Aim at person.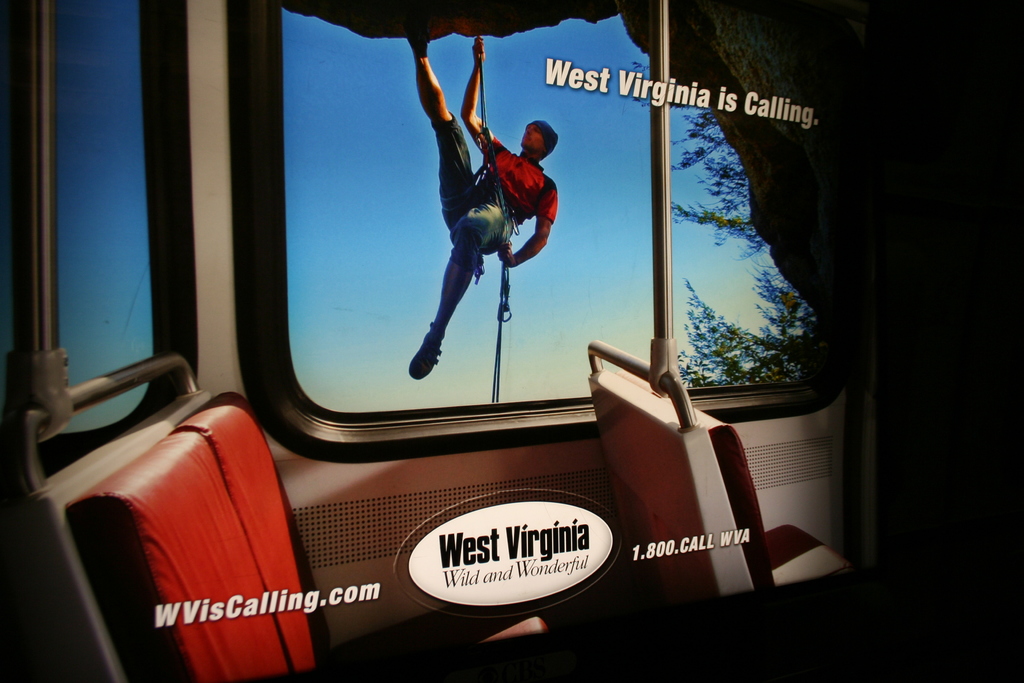
Aimed at bbox=(406, 54, 566, 419).
